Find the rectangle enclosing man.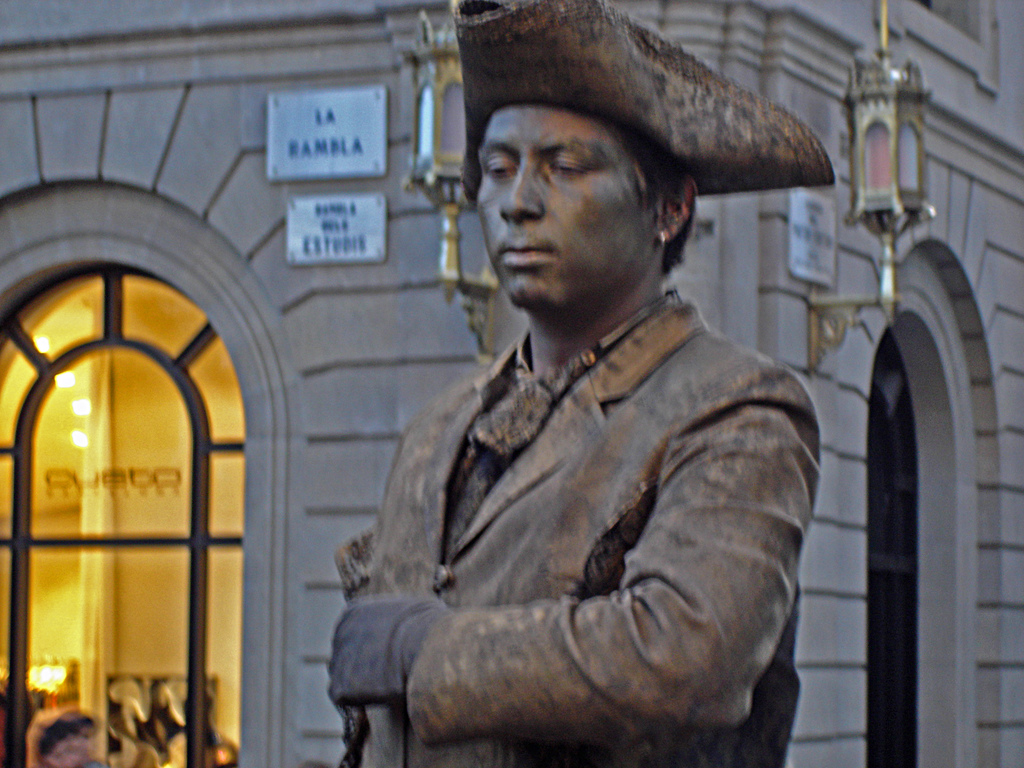
region(318, 67, 842, 767).
